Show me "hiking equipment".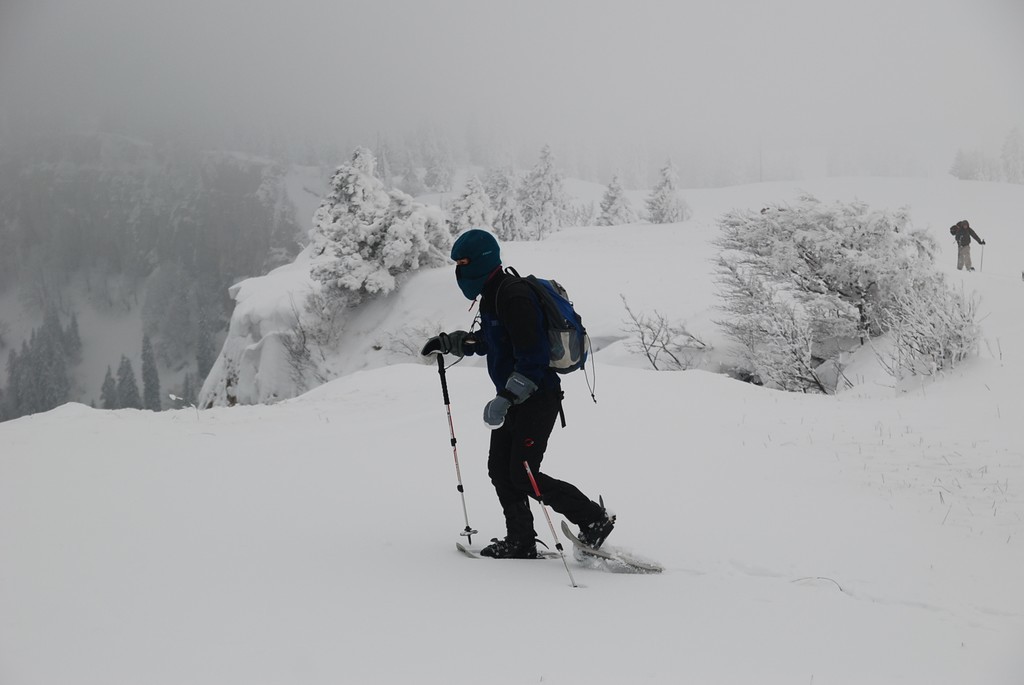
"hiking equipment" is here: 974:237:990:273.
